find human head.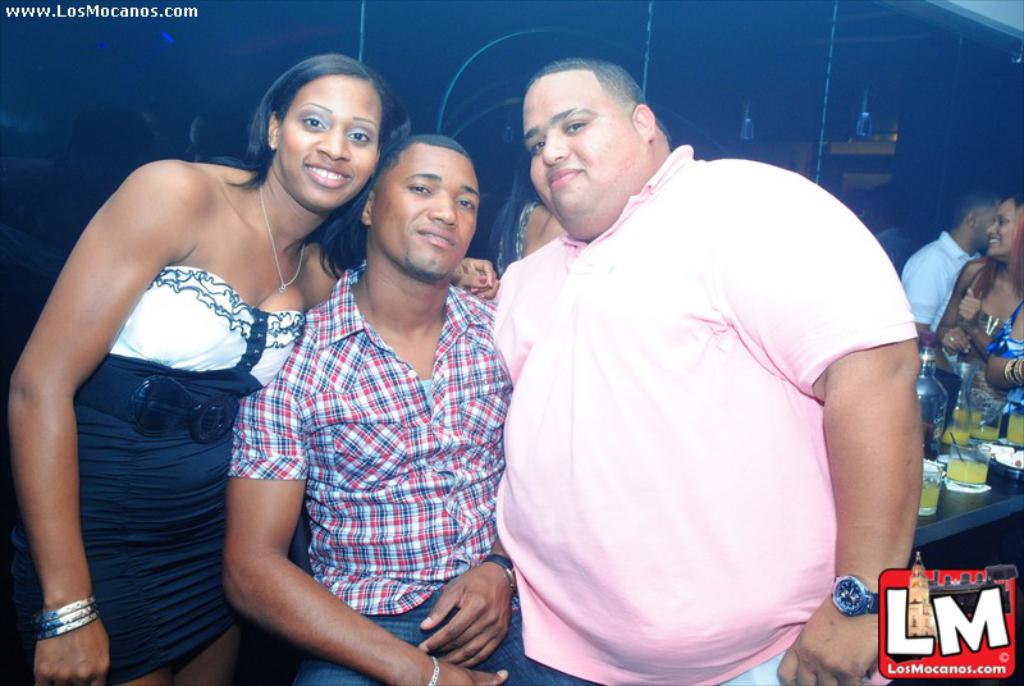
bbox=(358, 133, 481, 288).
